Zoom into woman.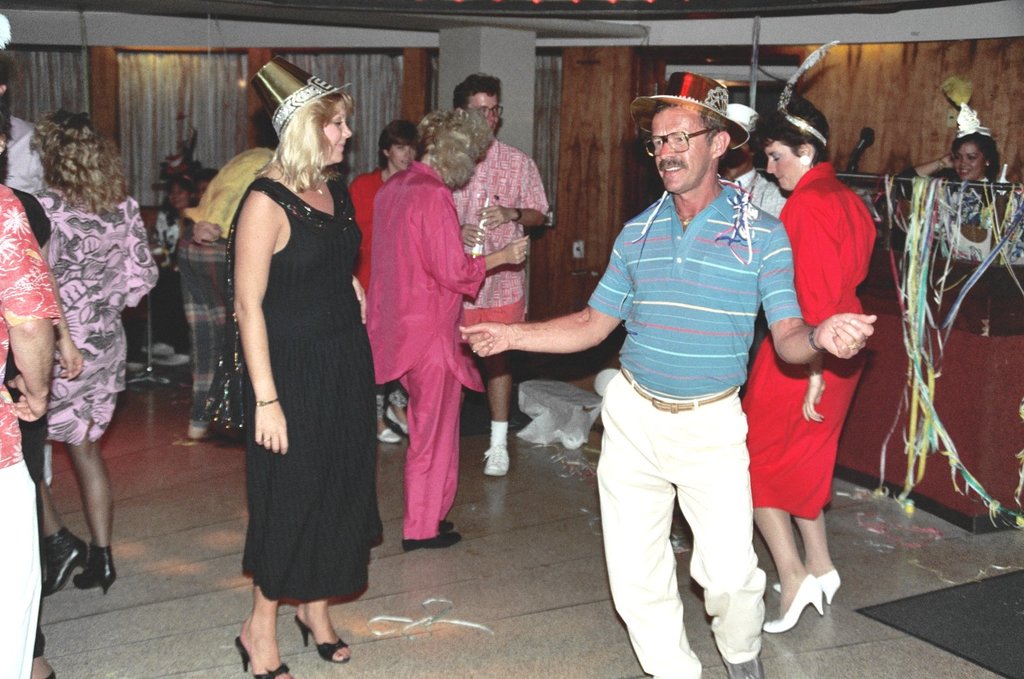
Zoom target: x1=741, y1=86, x2=879, y2=632.
